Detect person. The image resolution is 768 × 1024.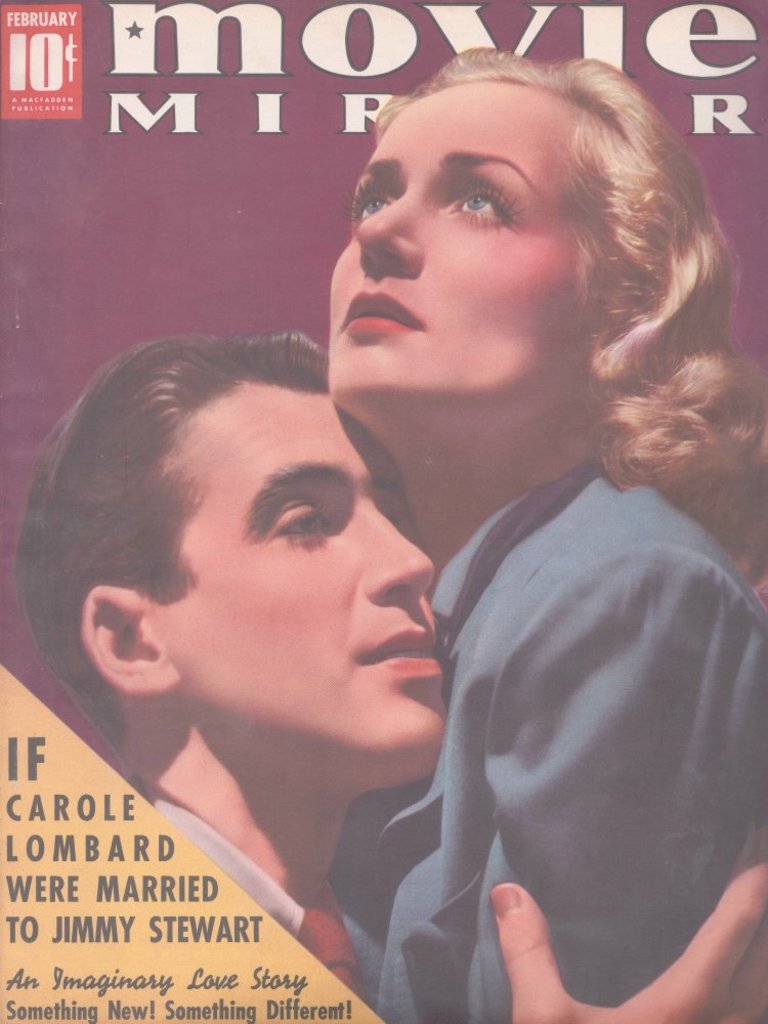
crop(12, 318, 767, 1023).
